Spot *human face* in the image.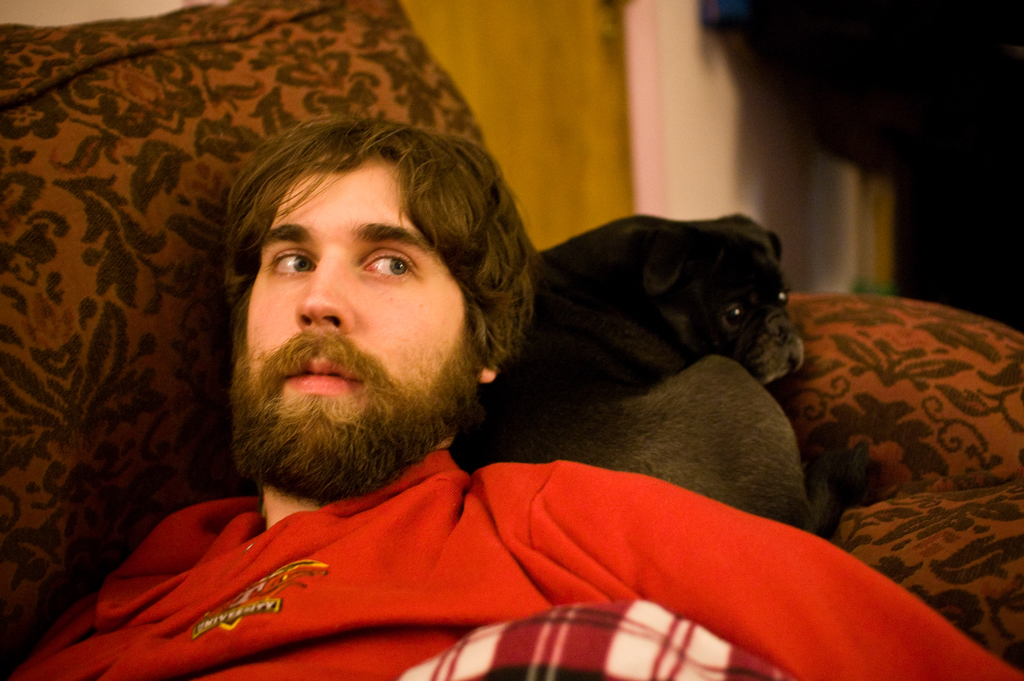
*human face* found at 231 147 481 506.
